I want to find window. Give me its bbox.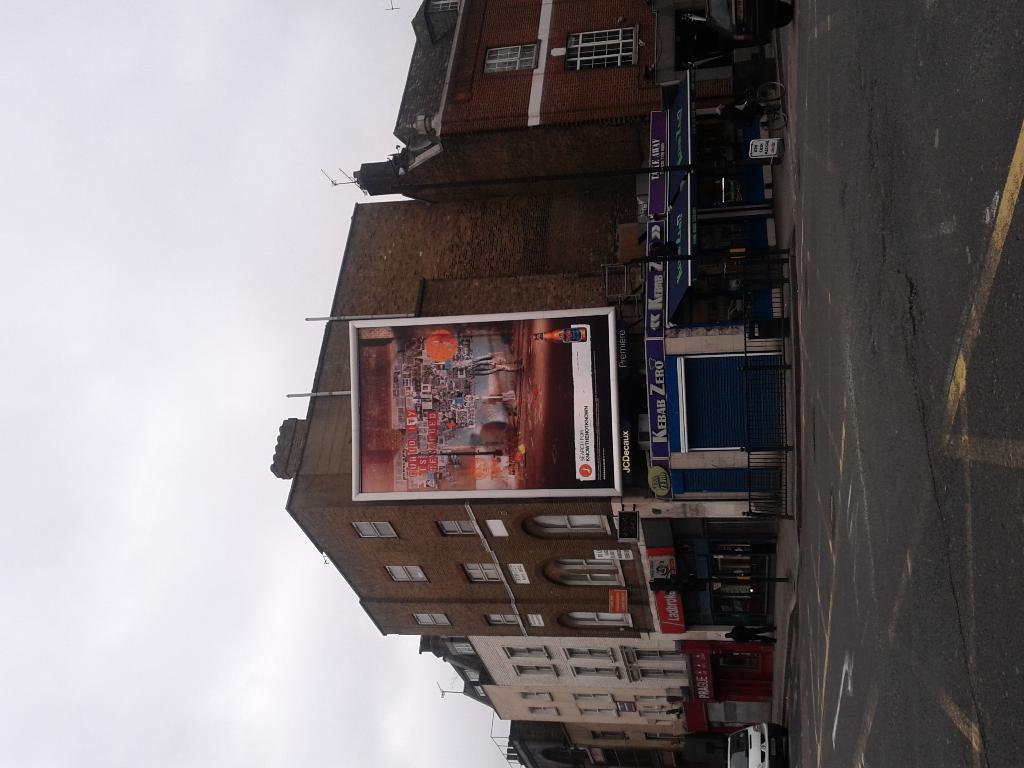
{"left": 513, "top": 664, "right": 561, "bottom": 679}.
